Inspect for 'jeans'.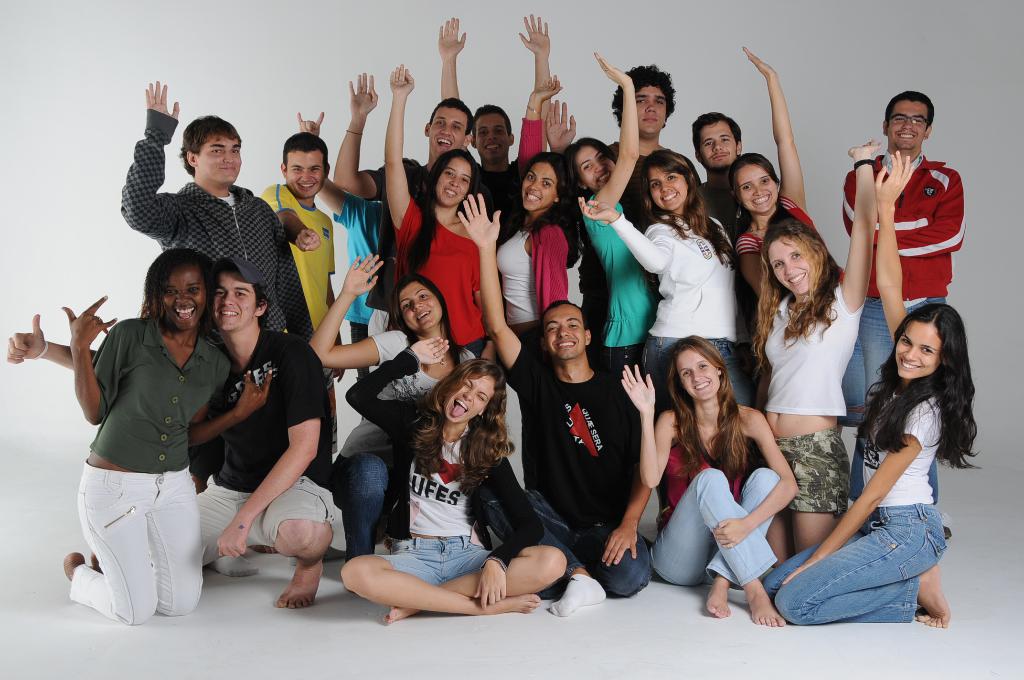
Inspection: rect(649, 469, 779, 590).
